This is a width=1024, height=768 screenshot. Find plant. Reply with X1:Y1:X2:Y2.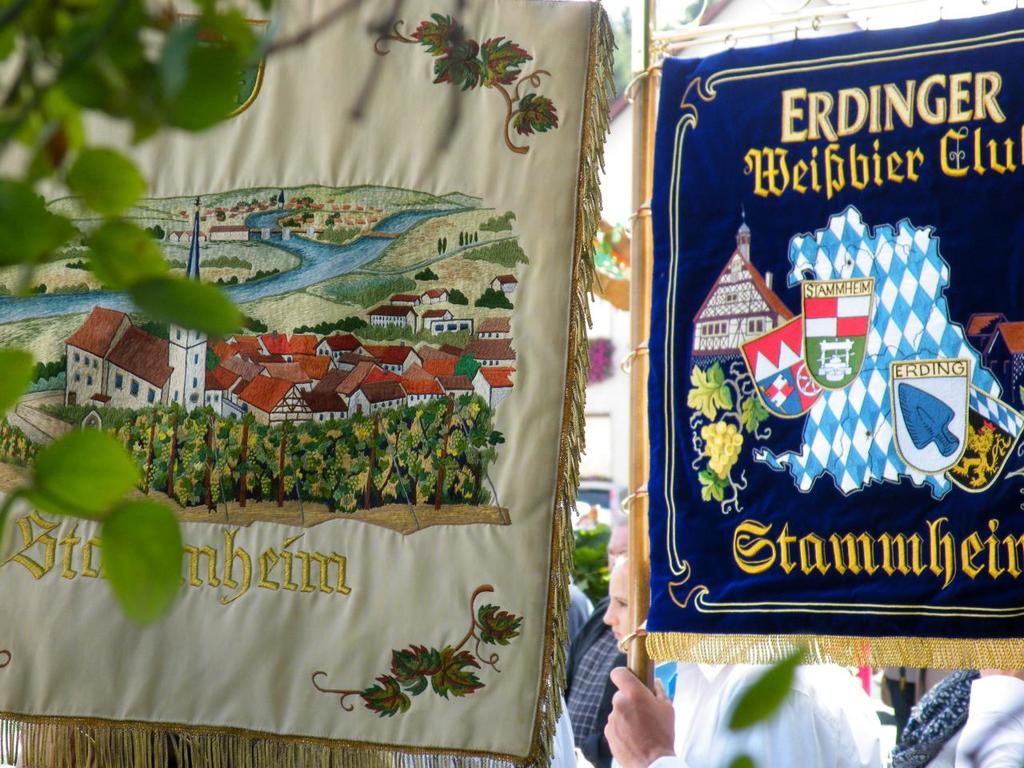
137:322:167:340.
